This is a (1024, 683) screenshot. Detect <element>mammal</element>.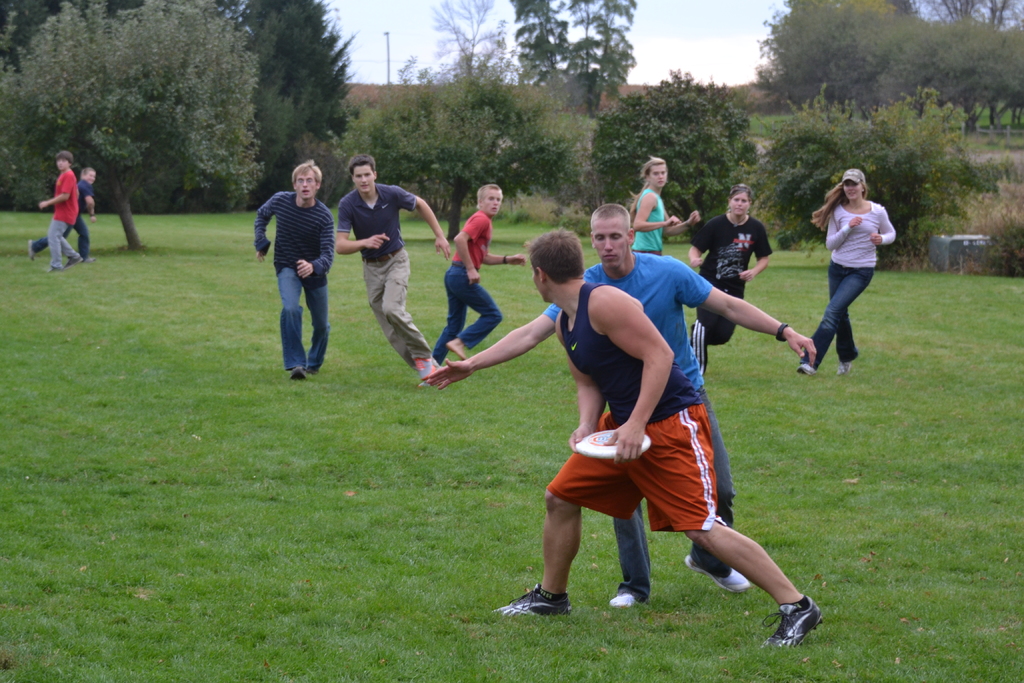
{"x1": 255, "y1": 158, "x2": 336, "y2": 381}.
